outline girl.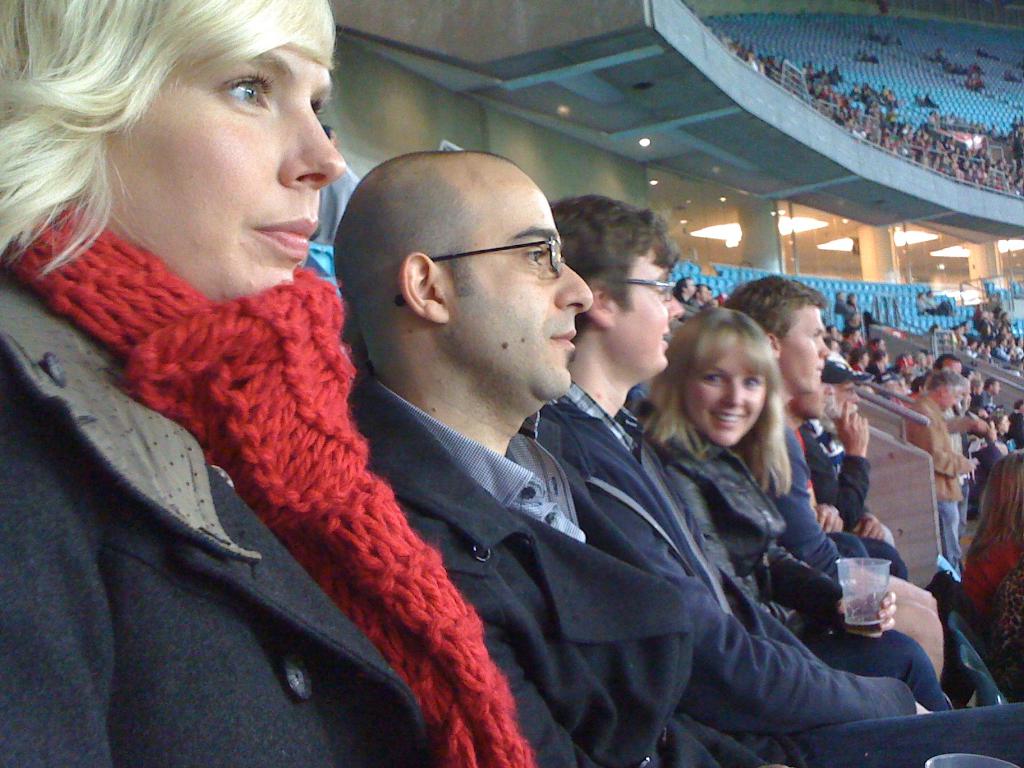
Outline: {"left": 636, "top": 294, "right": 948, "bottom": 710}.
